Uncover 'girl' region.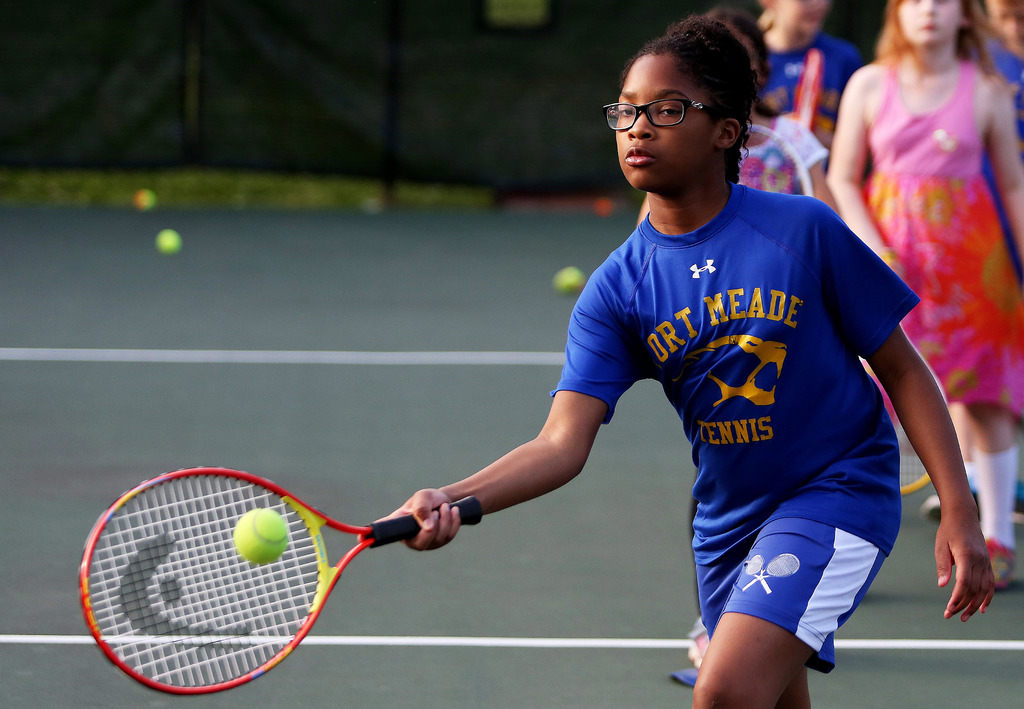
Uncovered: pyautogui.locateOnScreen(358, 19, 995, 708).
